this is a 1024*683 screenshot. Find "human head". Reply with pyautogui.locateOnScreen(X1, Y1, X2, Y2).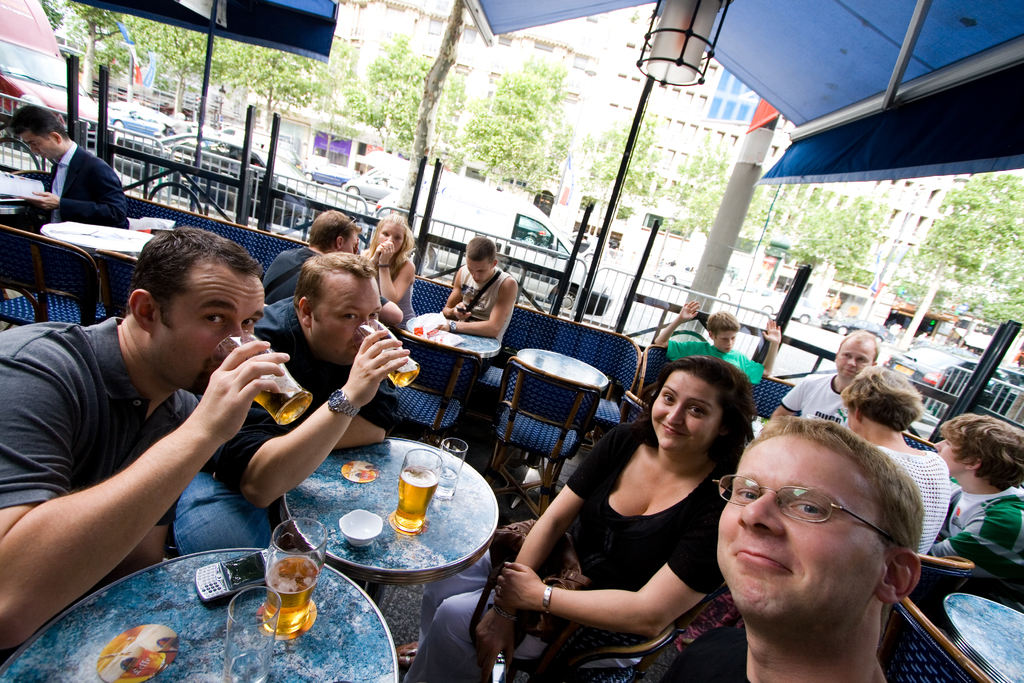
pyautogui.locateOnScreen(830, 329, 877, 388).
